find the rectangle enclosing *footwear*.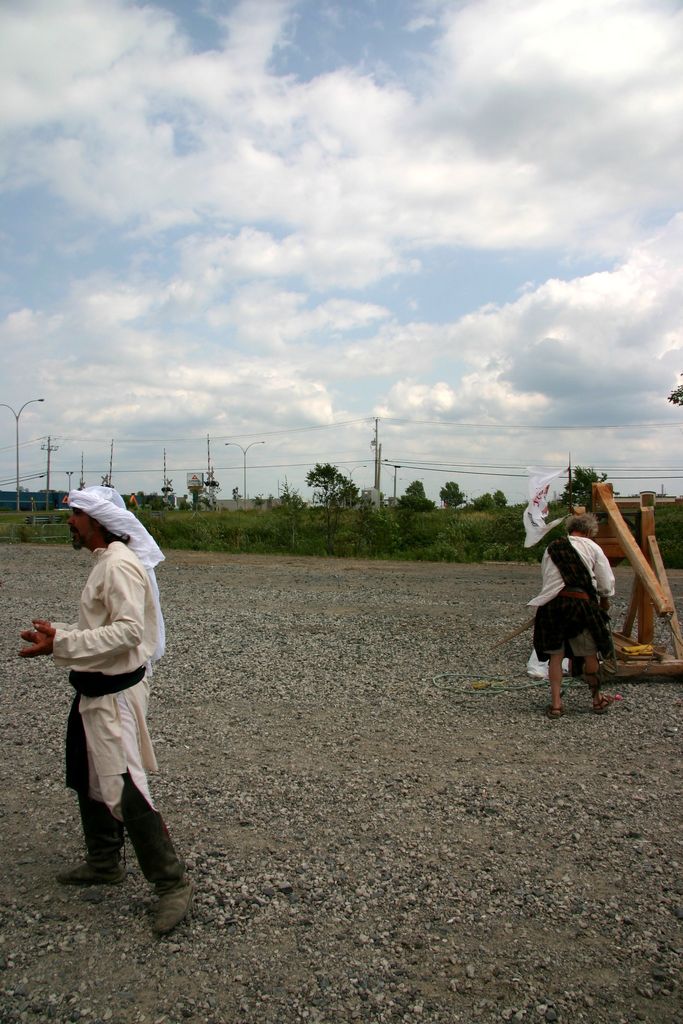
(x1=154, y1=876, x2=196, y2=940).
